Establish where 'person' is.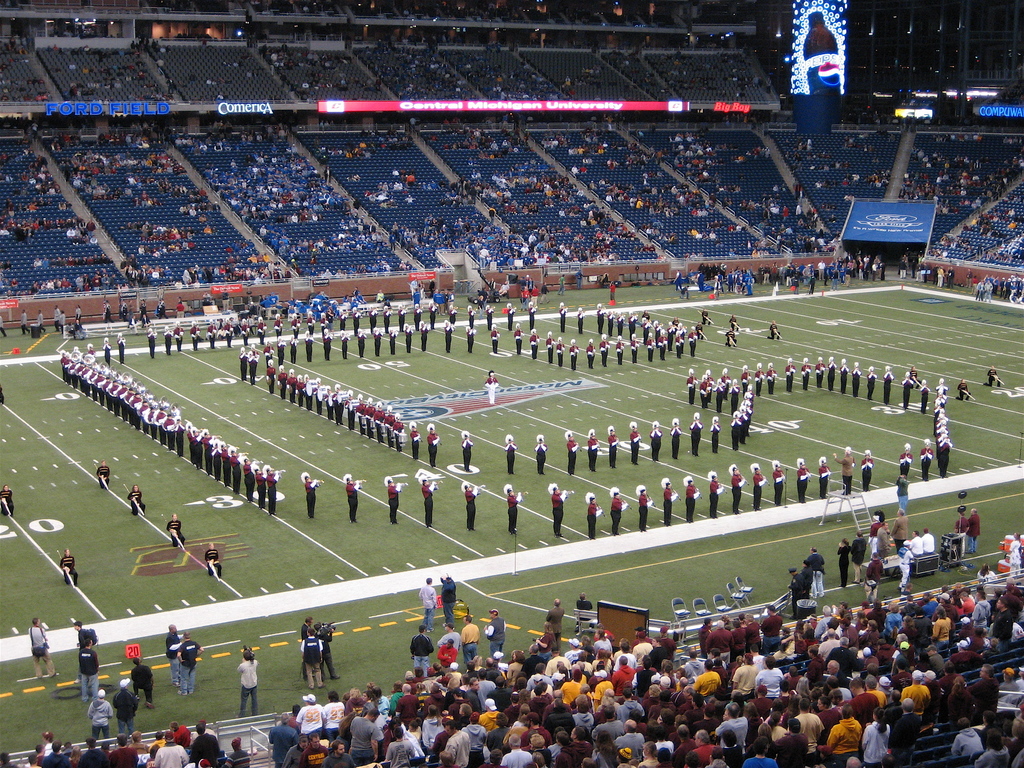
Established at region(504, 484, 527, 532).
